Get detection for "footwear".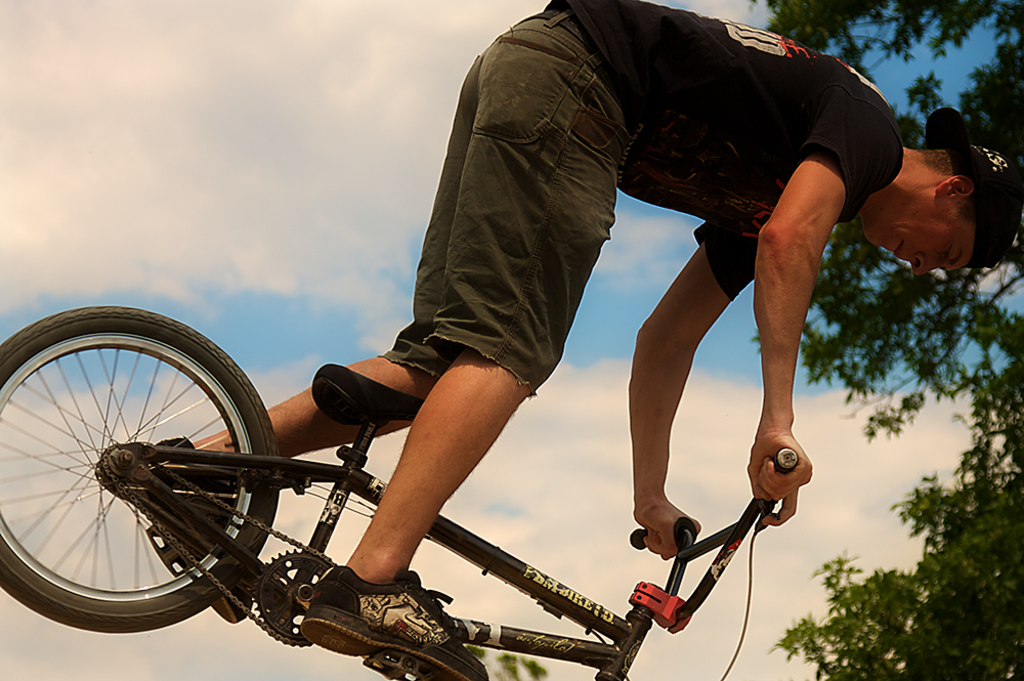
Detection: [left=97, top=435, right=252, bottom=623].
